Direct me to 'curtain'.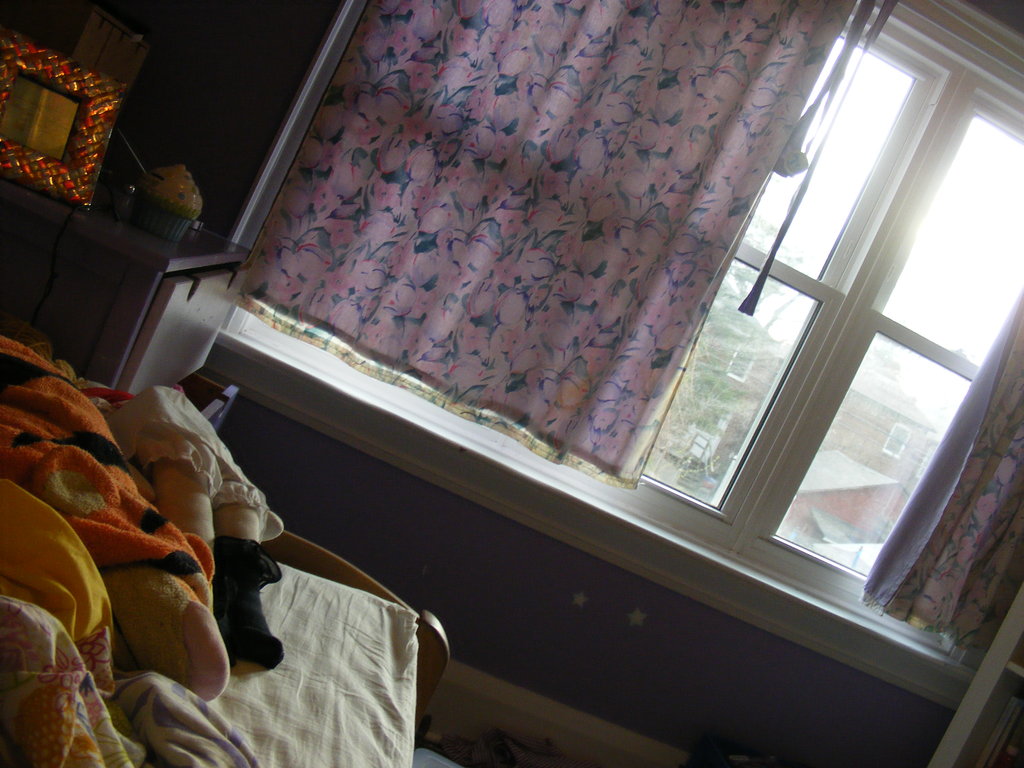
Direction: [x1=236, y1=0, x2=920, y2=494].
